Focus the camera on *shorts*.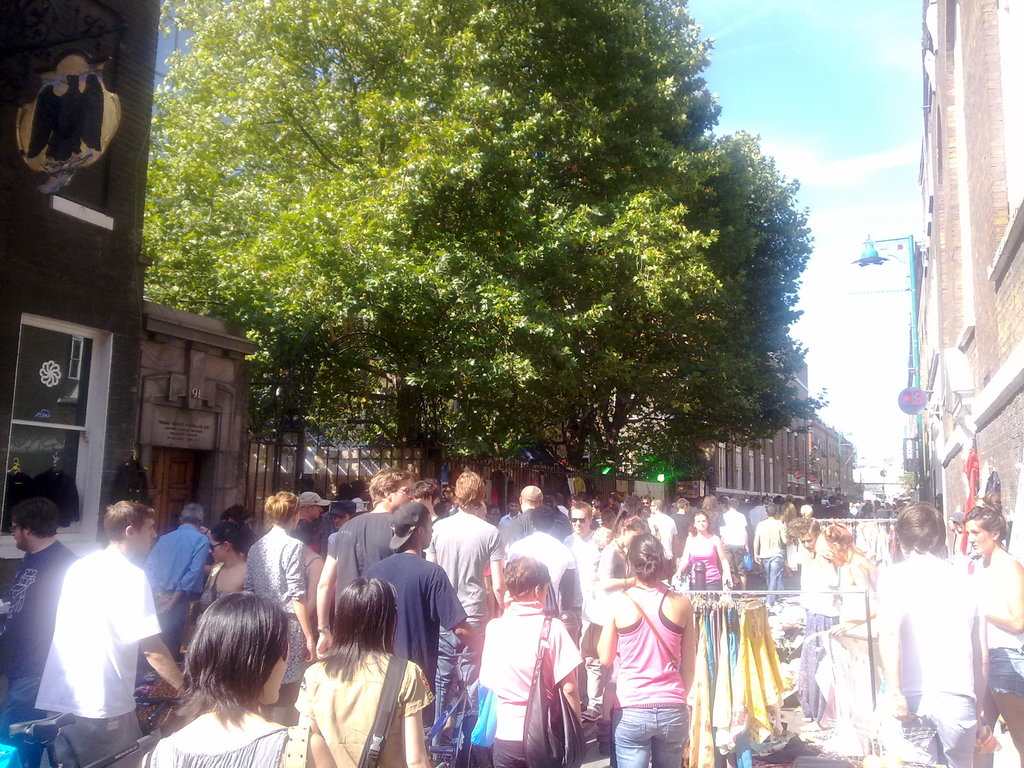
Focus region: box(609, 701, 687, 767).
